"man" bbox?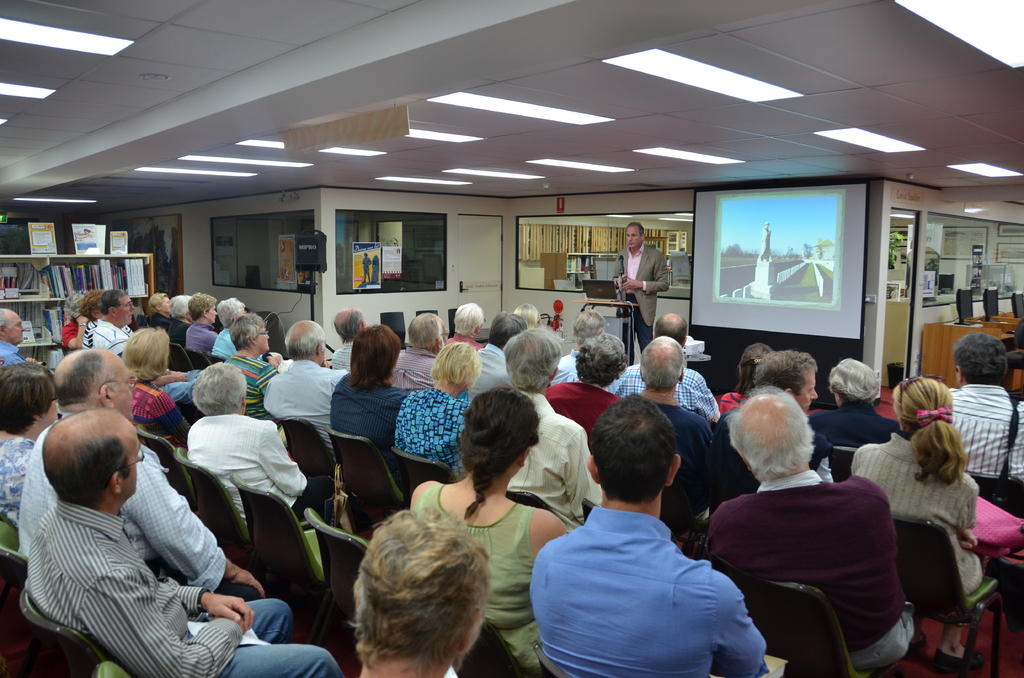
region(472, 311, 524, 403)
